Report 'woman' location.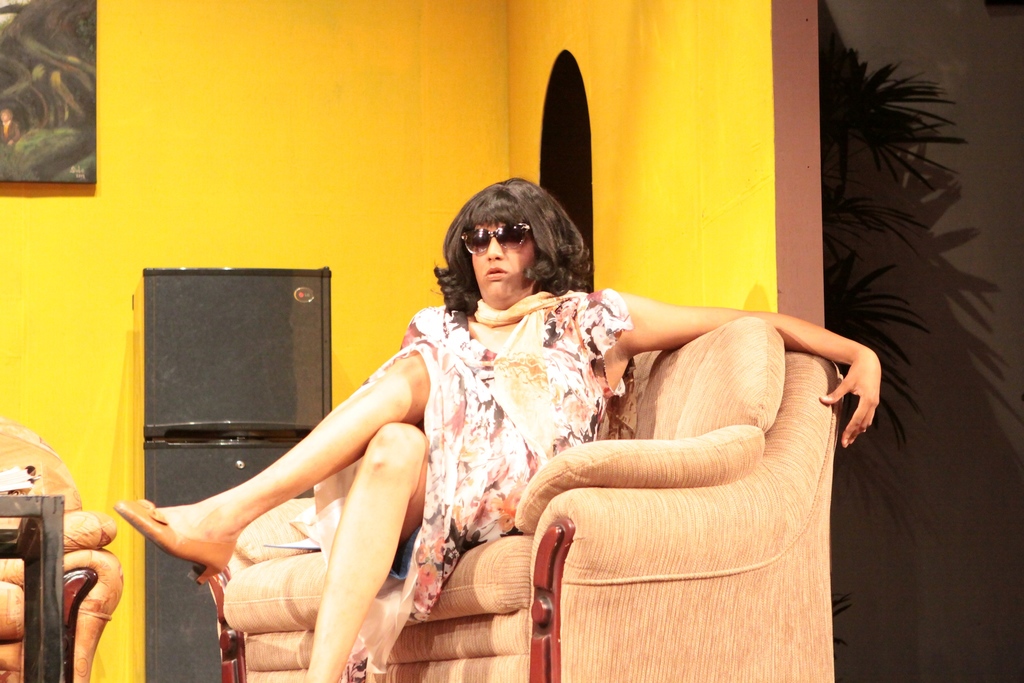
Report: x1=113, y1=178, x2=884, y2=682.
